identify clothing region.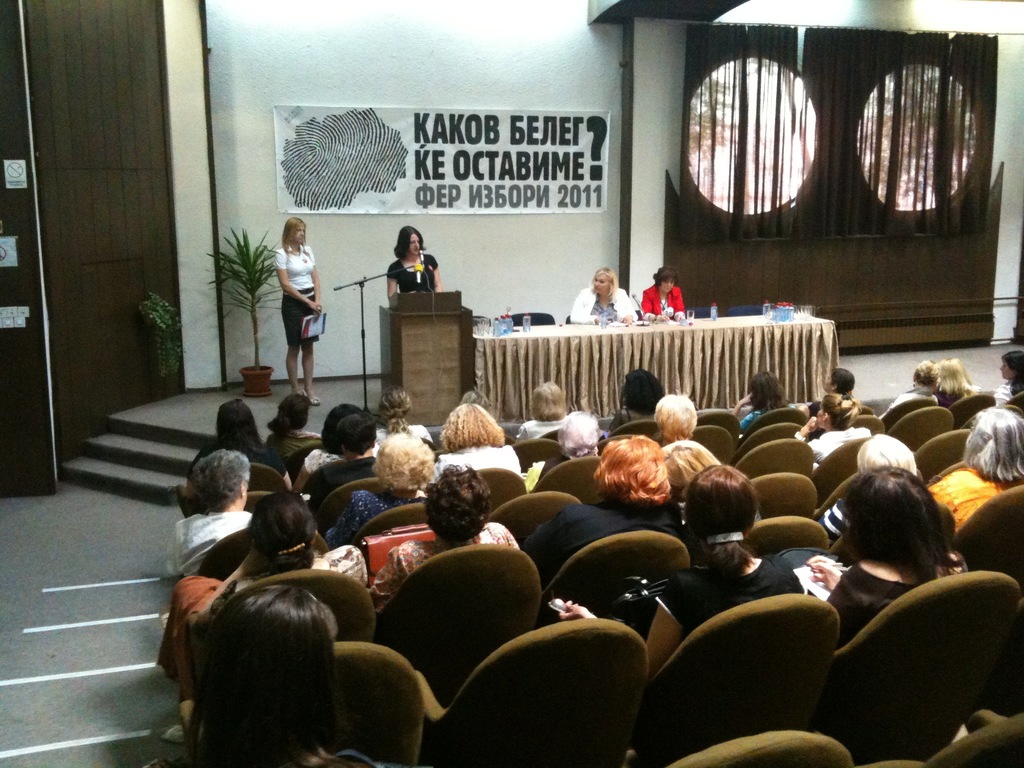
Region: [648,290,684,318].
